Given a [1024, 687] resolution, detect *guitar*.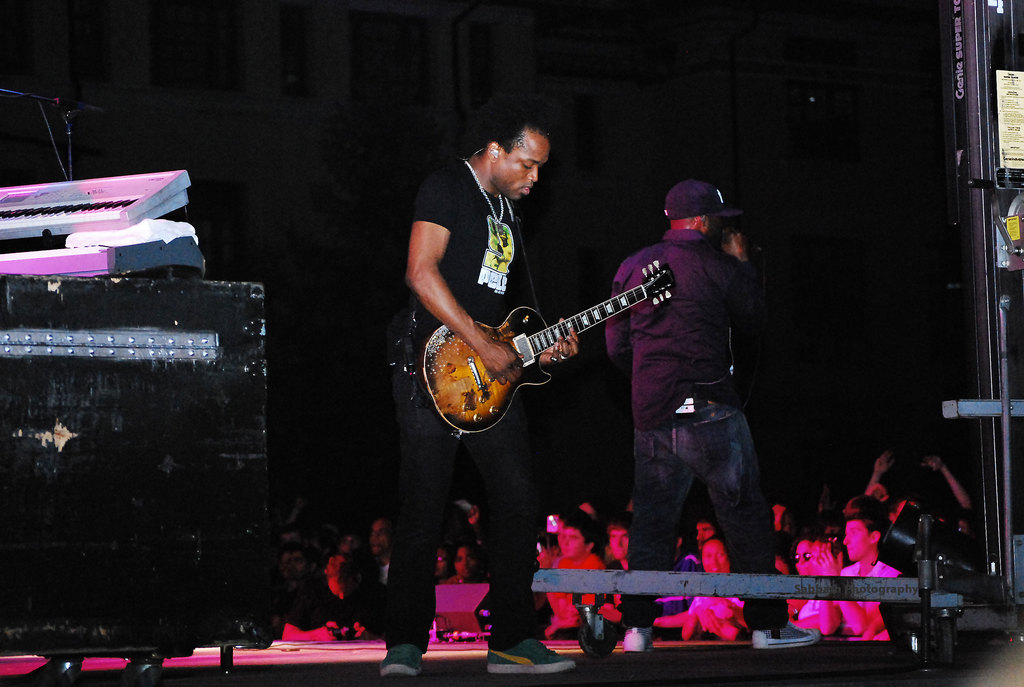
BBox(403, 255, 682, 443).
